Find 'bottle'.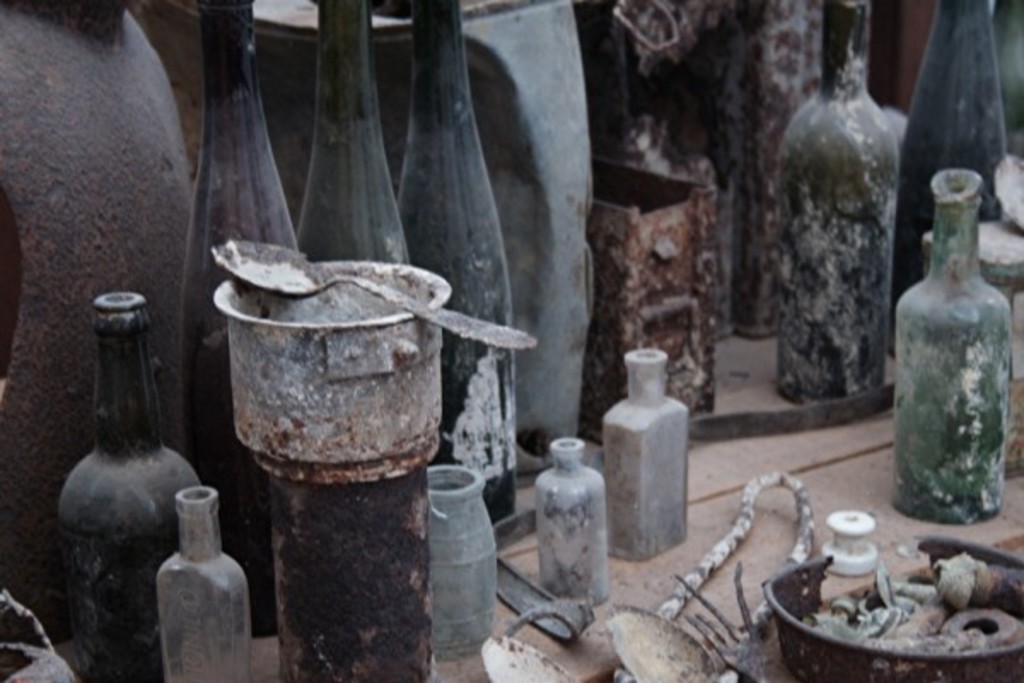
597, 348, 688, 567.
